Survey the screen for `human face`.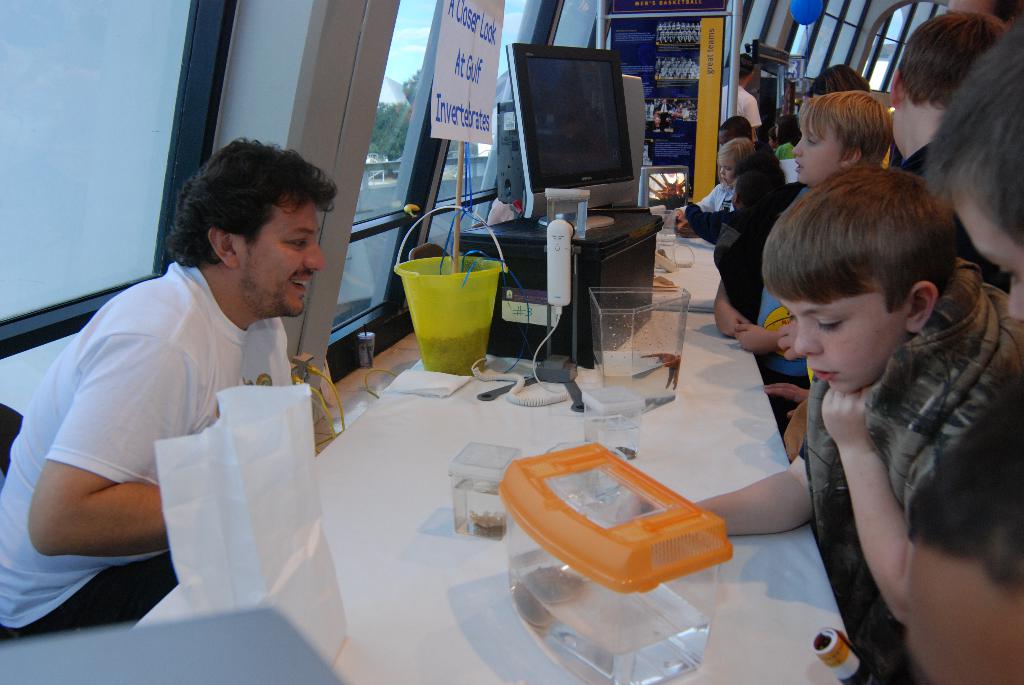
Survey found: [719, 154, 739, 185].
